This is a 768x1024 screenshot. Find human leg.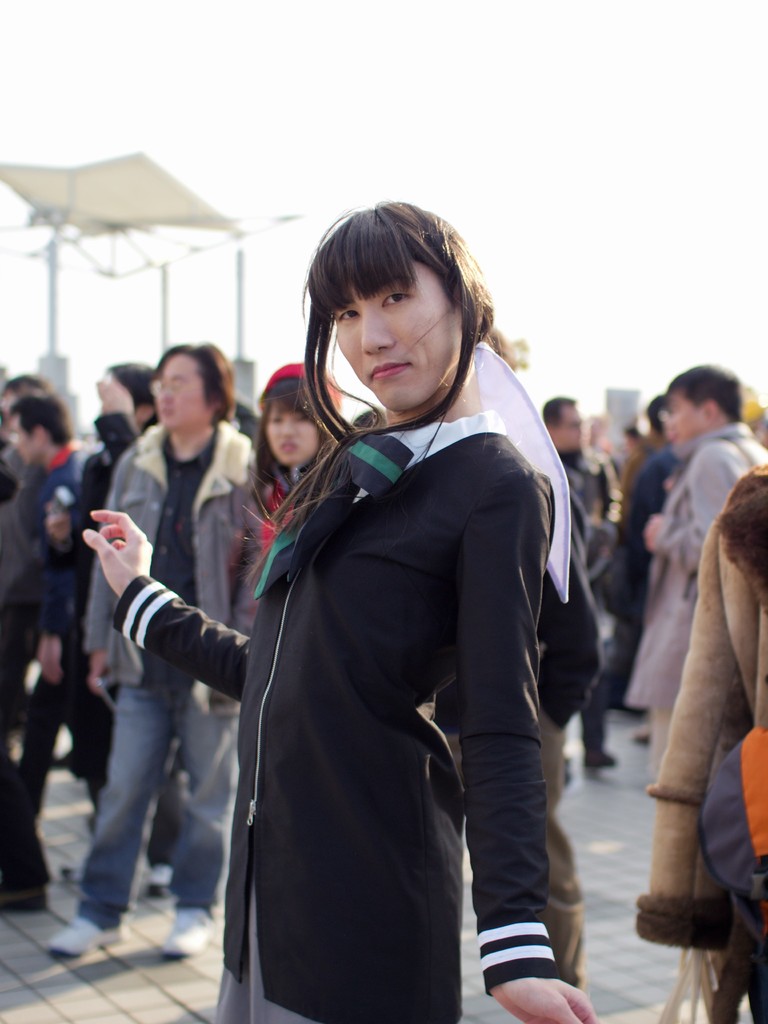
Bounding box: [570, 660, 623, 767].
